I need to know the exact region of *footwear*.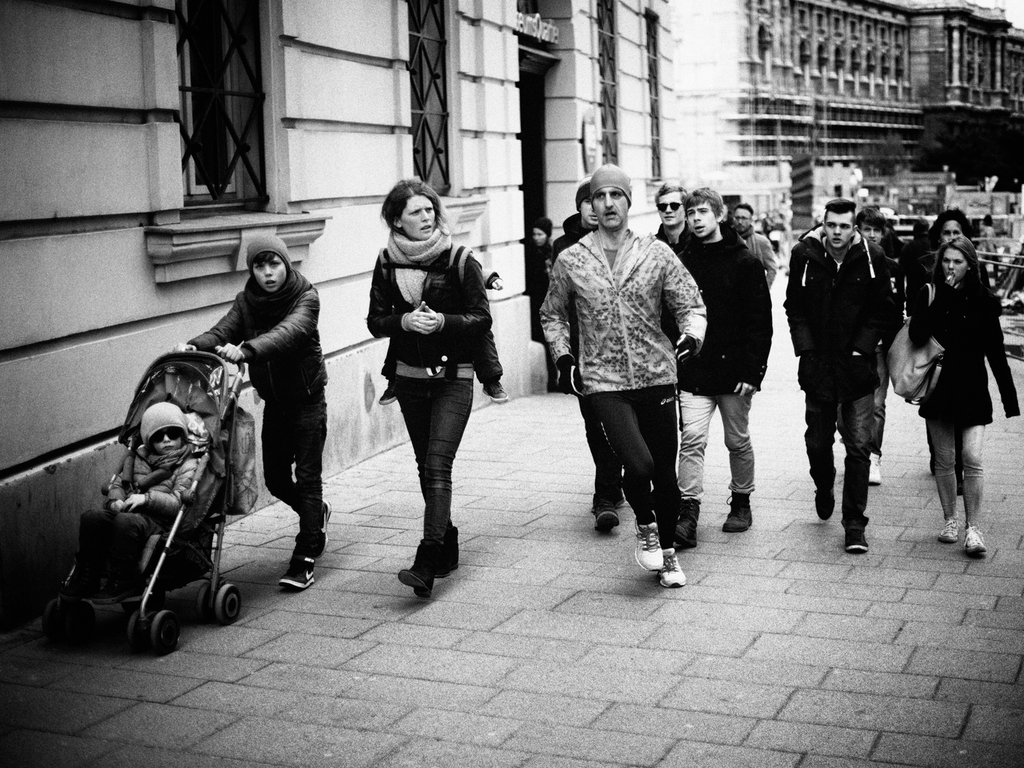
Region: 279,546,324,593.
